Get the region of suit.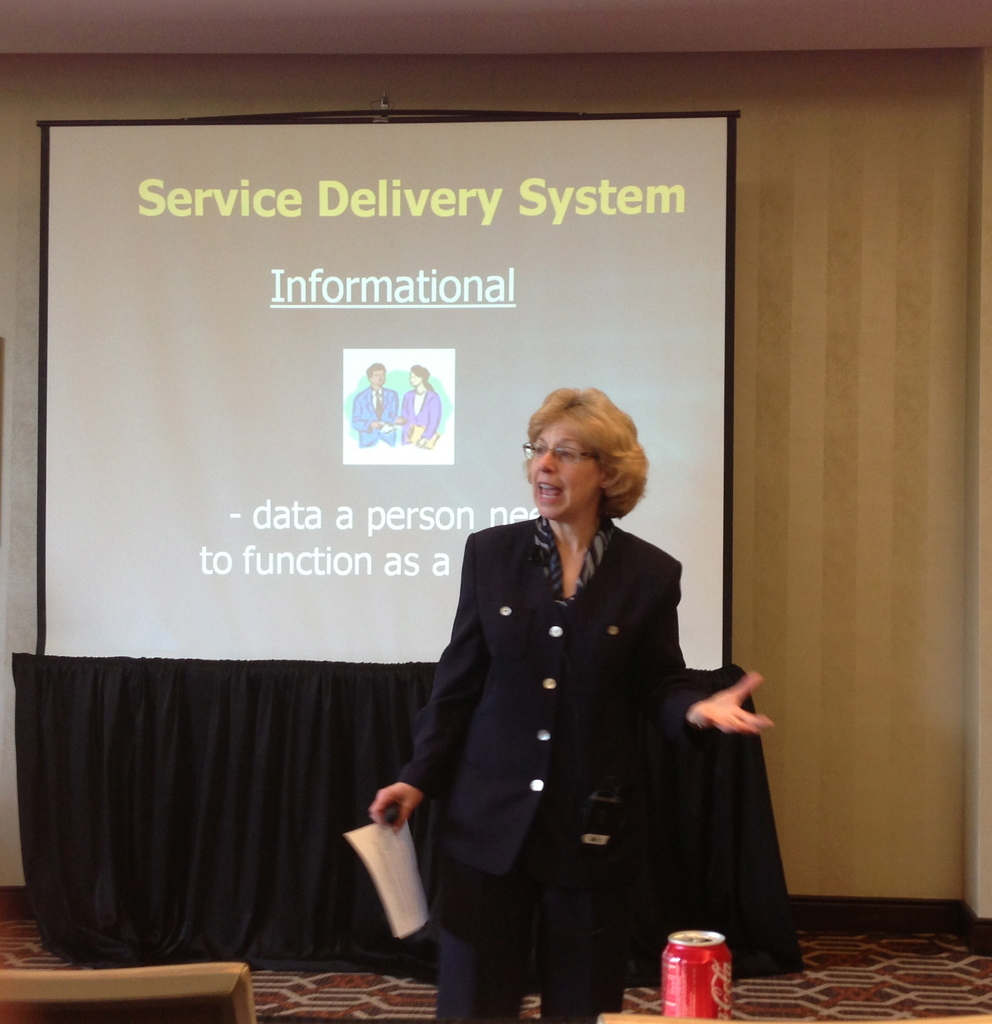
detection(347, 380, 401, 449).
